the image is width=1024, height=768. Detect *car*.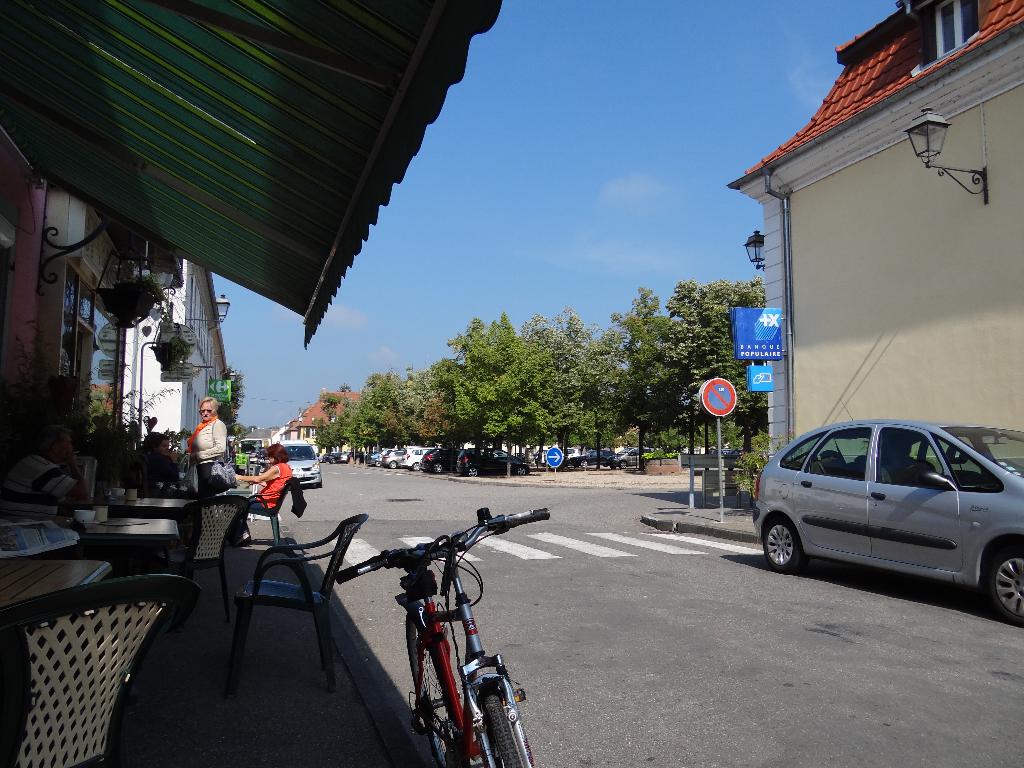
Detection: crop(757, 417, 1021, 611).
